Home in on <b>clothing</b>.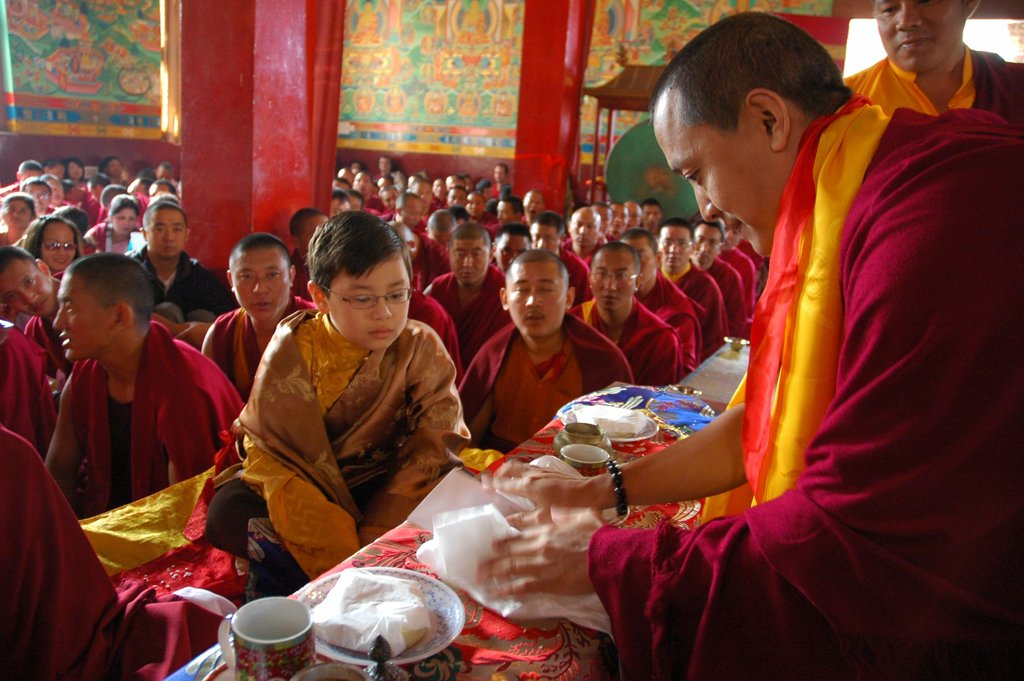
Homed in at box=[191, 295, 305, 398].
